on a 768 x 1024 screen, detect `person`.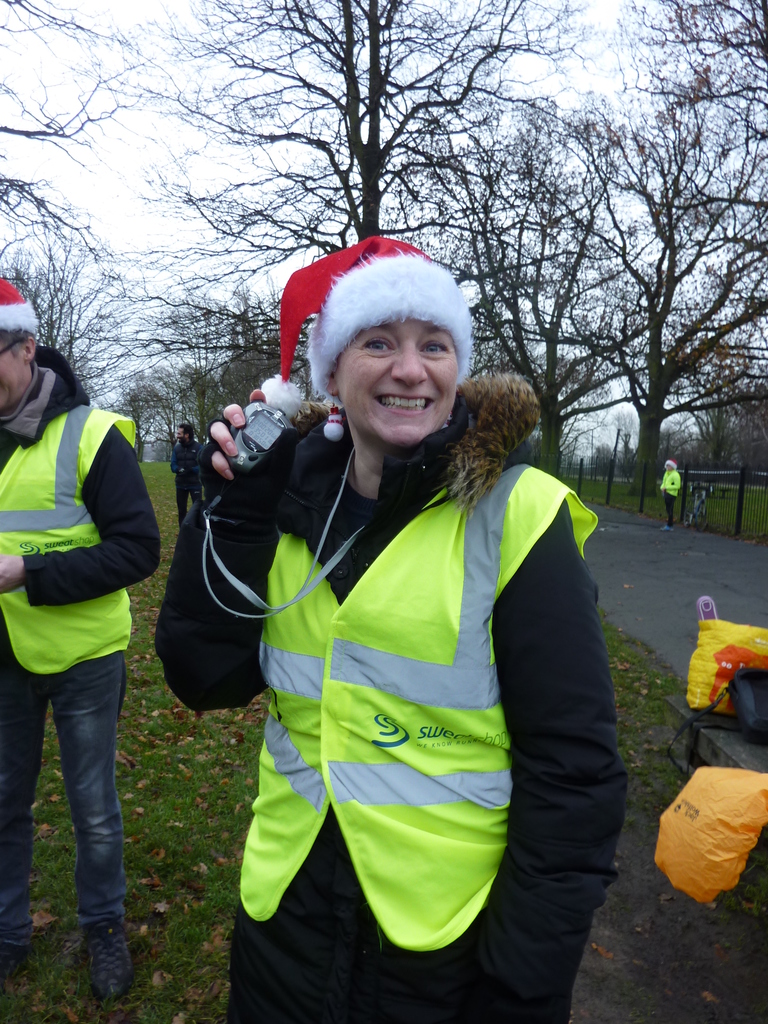
crop(172, 420, 212, 540).
